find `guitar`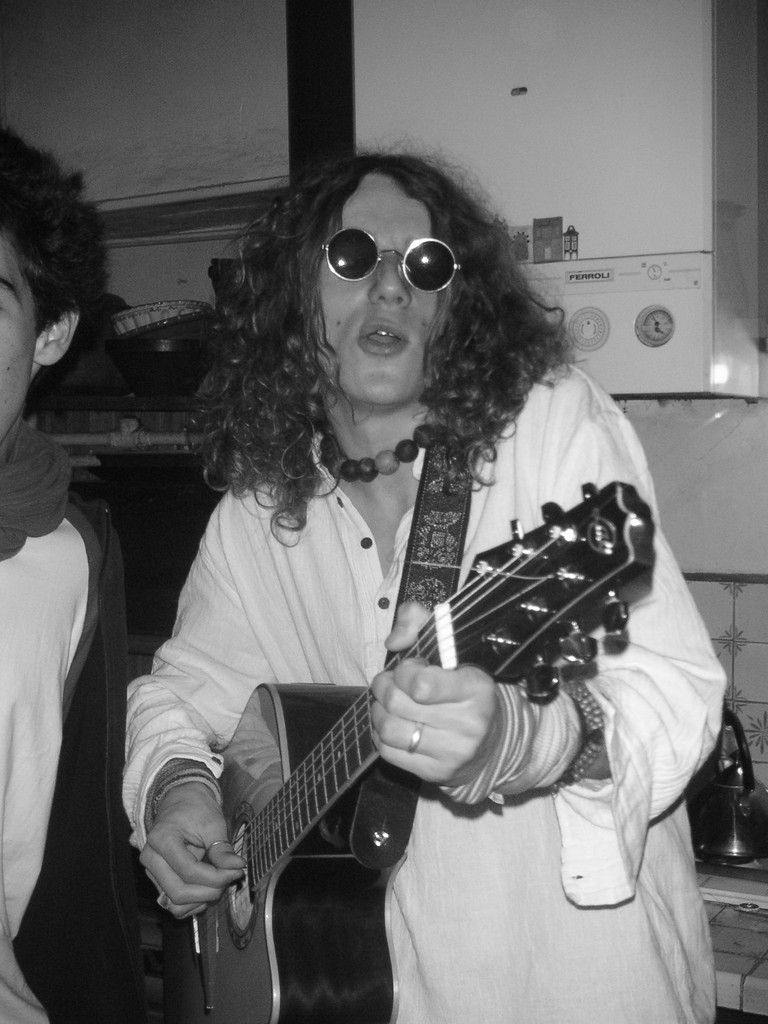
BBox(127, 467, 621, 1012)
